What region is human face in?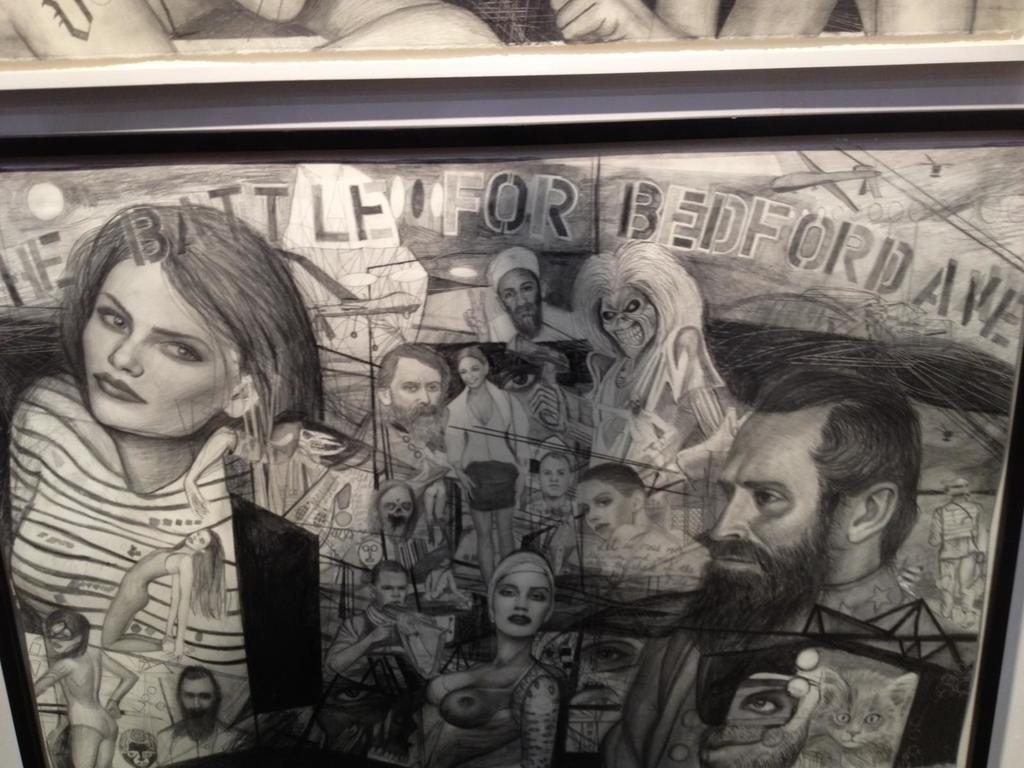
crop(47, 620, 72, 652).
